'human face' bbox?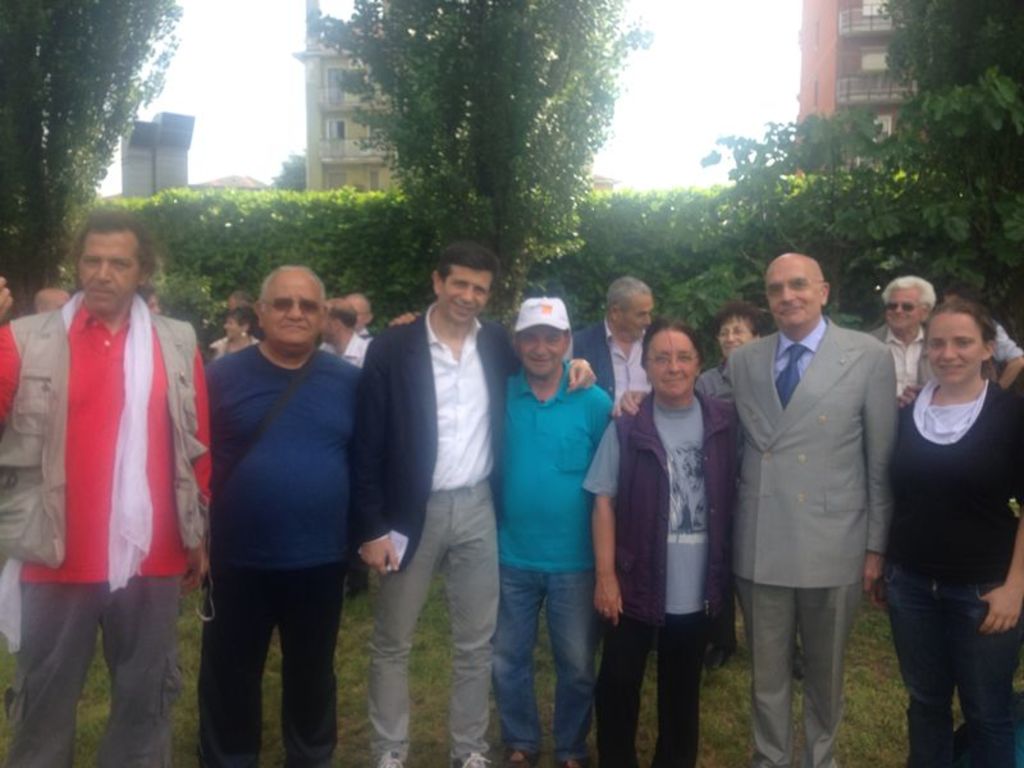
bbox=(721, 317, 754, 356)
